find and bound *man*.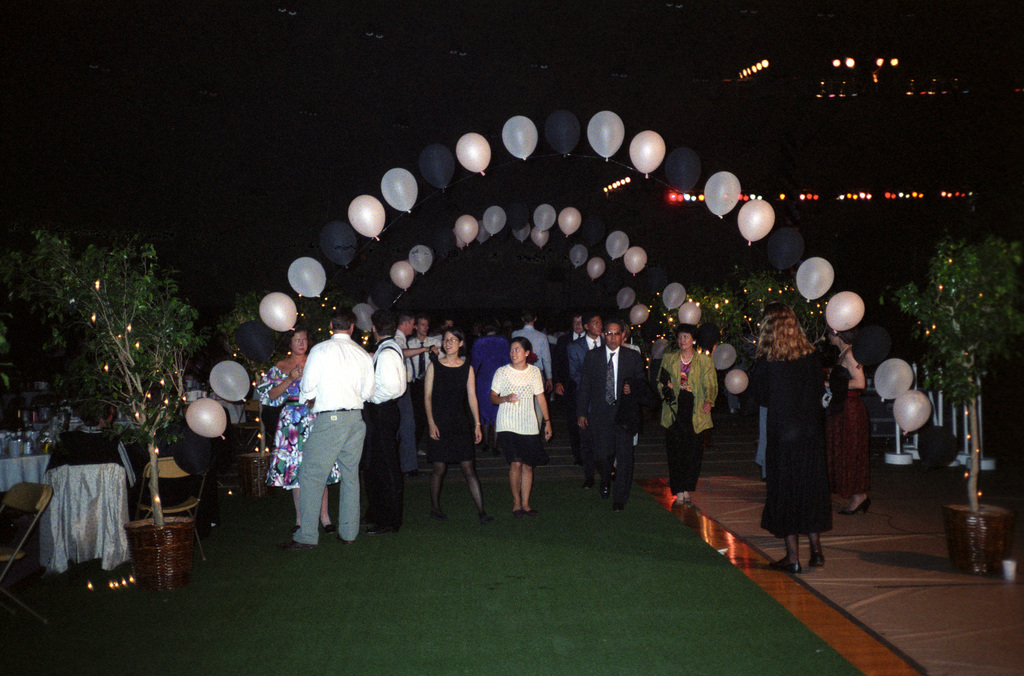
Bound: box(570, 317, 639, 504).
